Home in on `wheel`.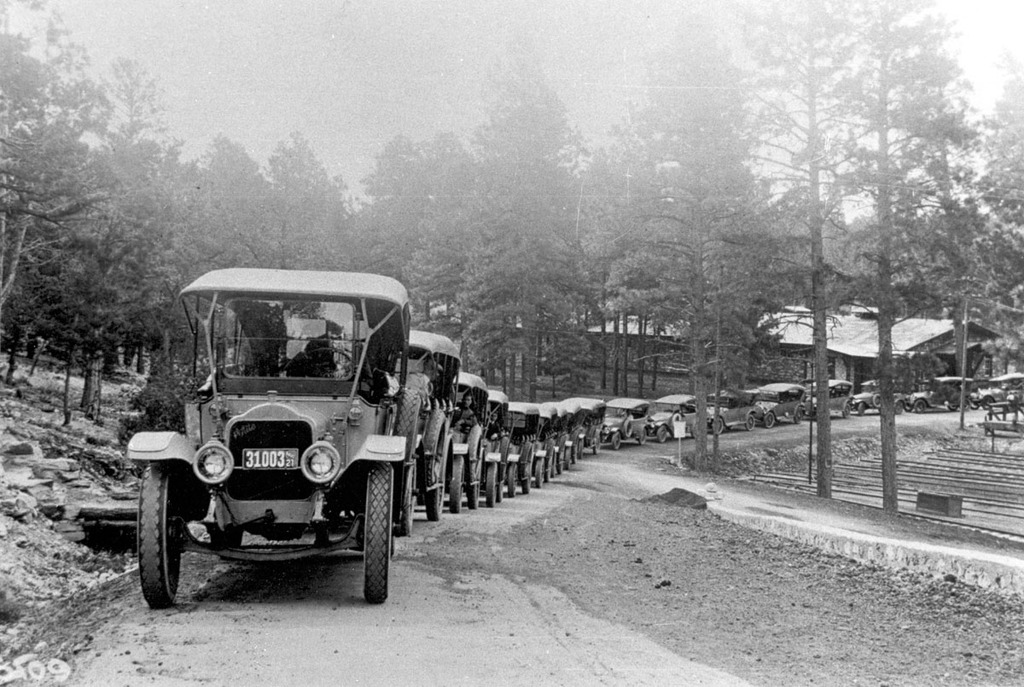
Homed in at bbox=(590, 426, 597, 436).
